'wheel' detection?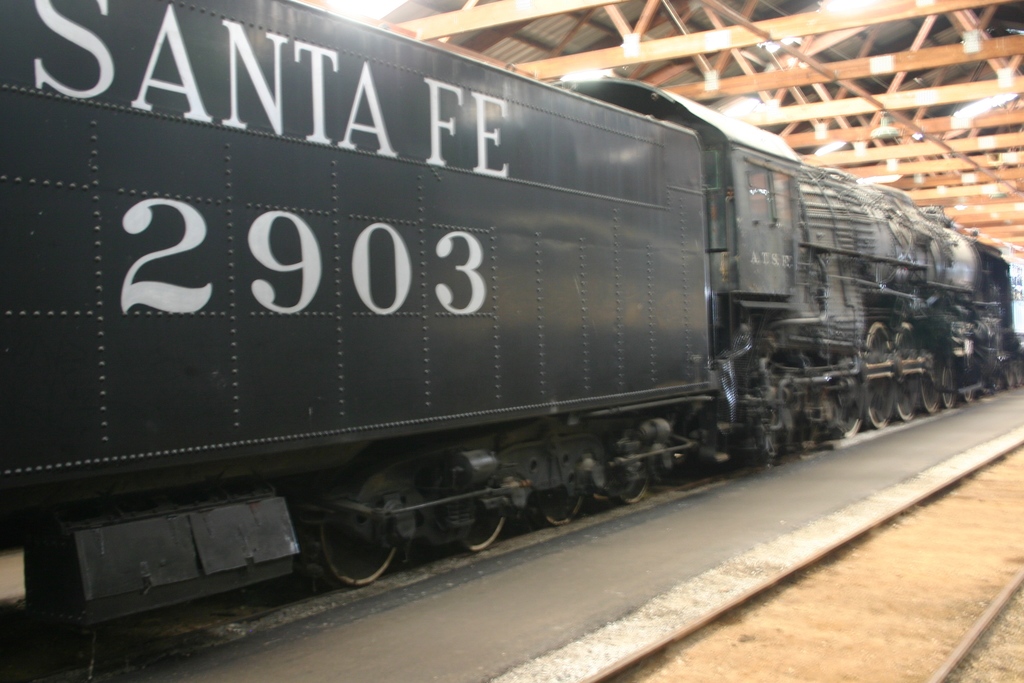
<bbox>962, 376, 973, 401</bbox>
